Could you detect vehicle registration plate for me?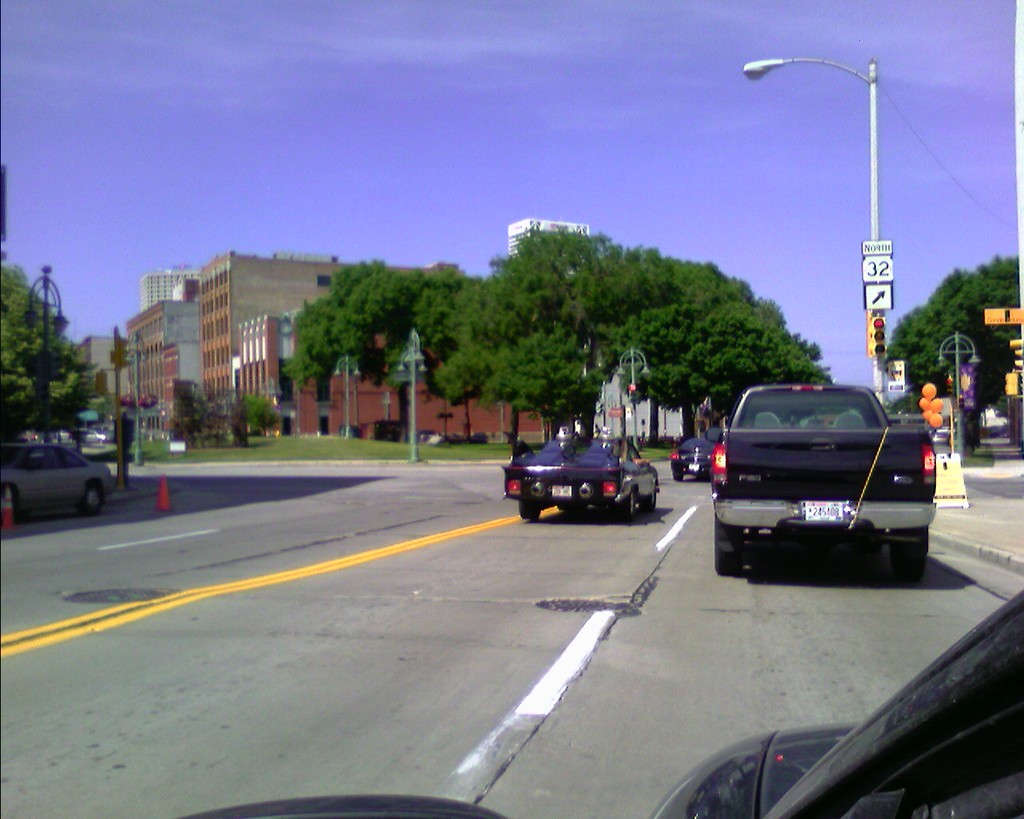
Detection result: (802, 497, 854, 523).
